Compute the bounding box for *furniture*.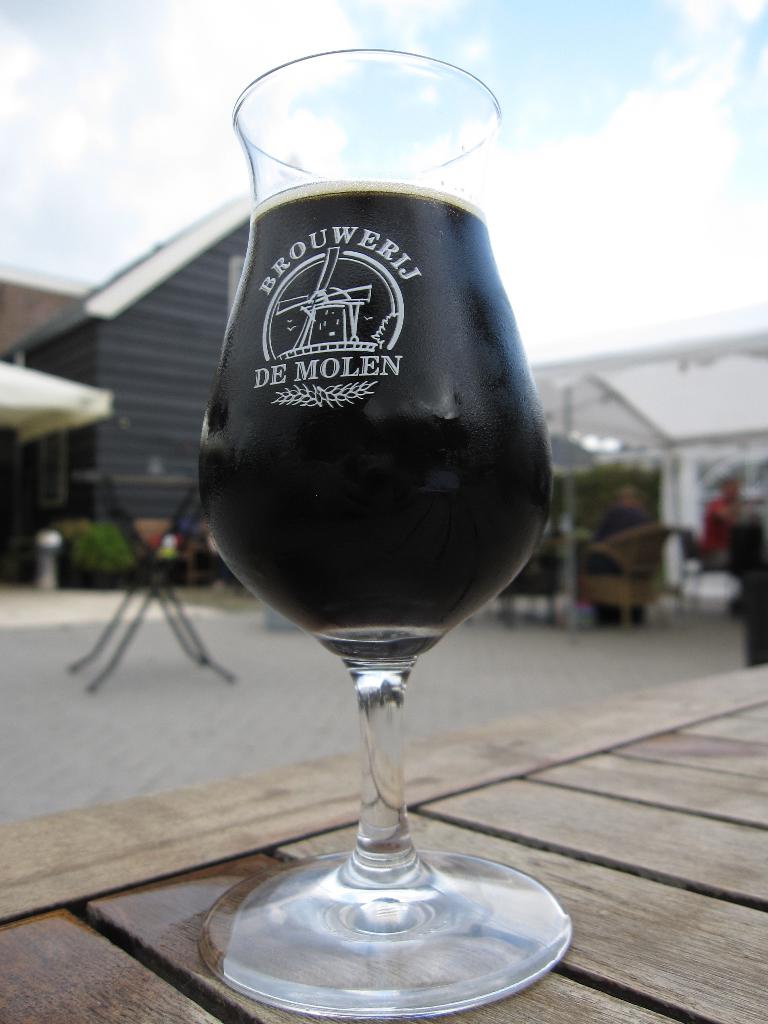
BBox(0, 665, 767, 1023).
